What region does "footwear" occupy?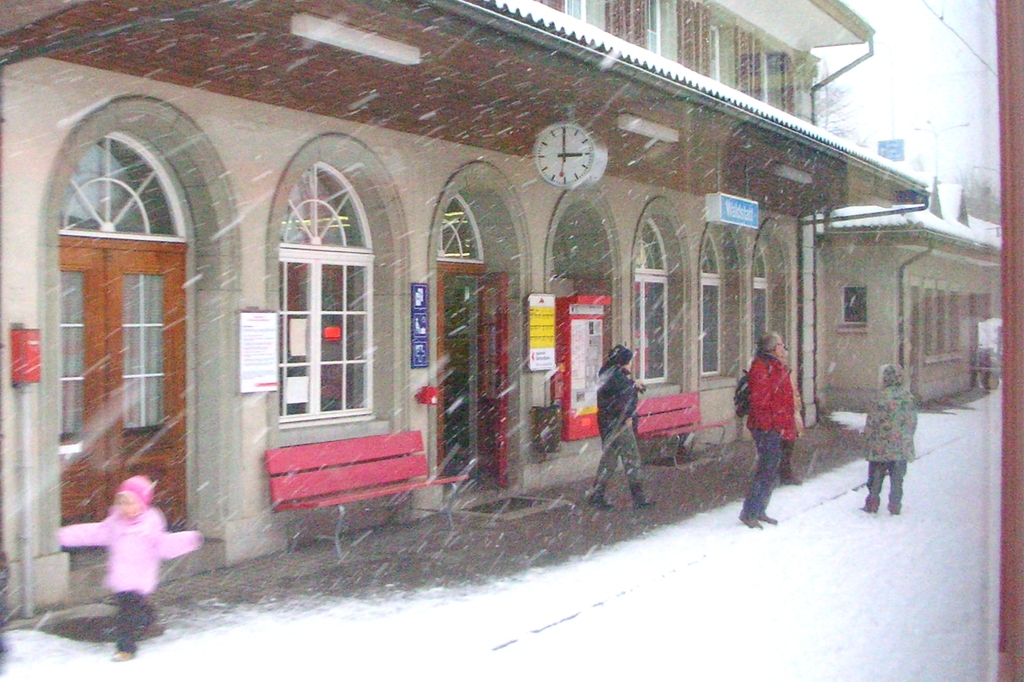
select_region(888, 498, 903, 513).
